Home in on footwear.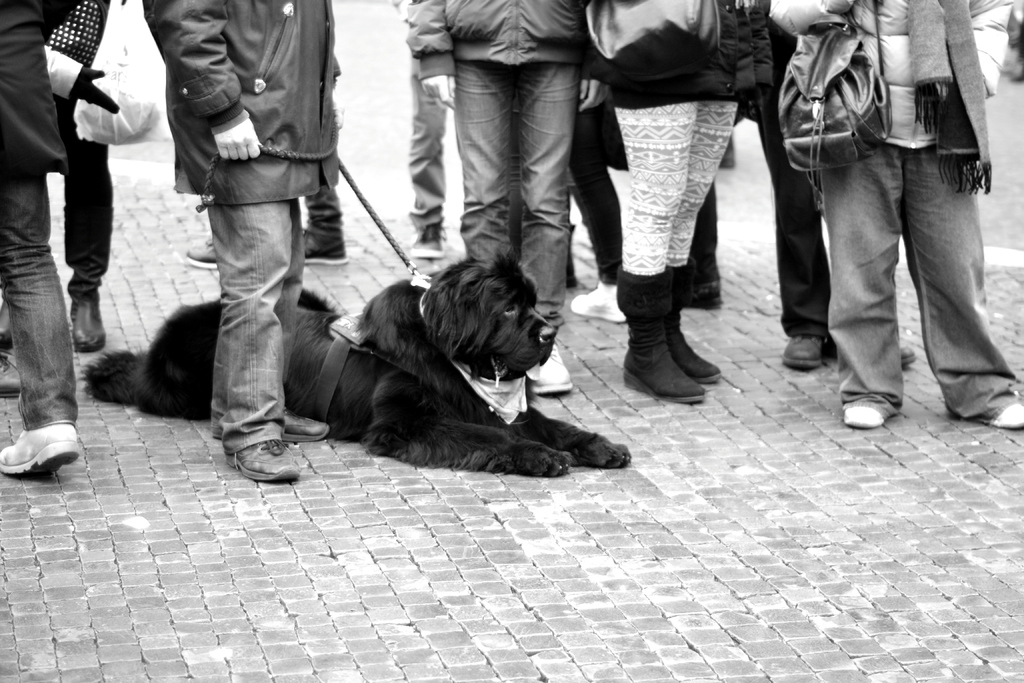
Homed in at 67 294 106 349.
